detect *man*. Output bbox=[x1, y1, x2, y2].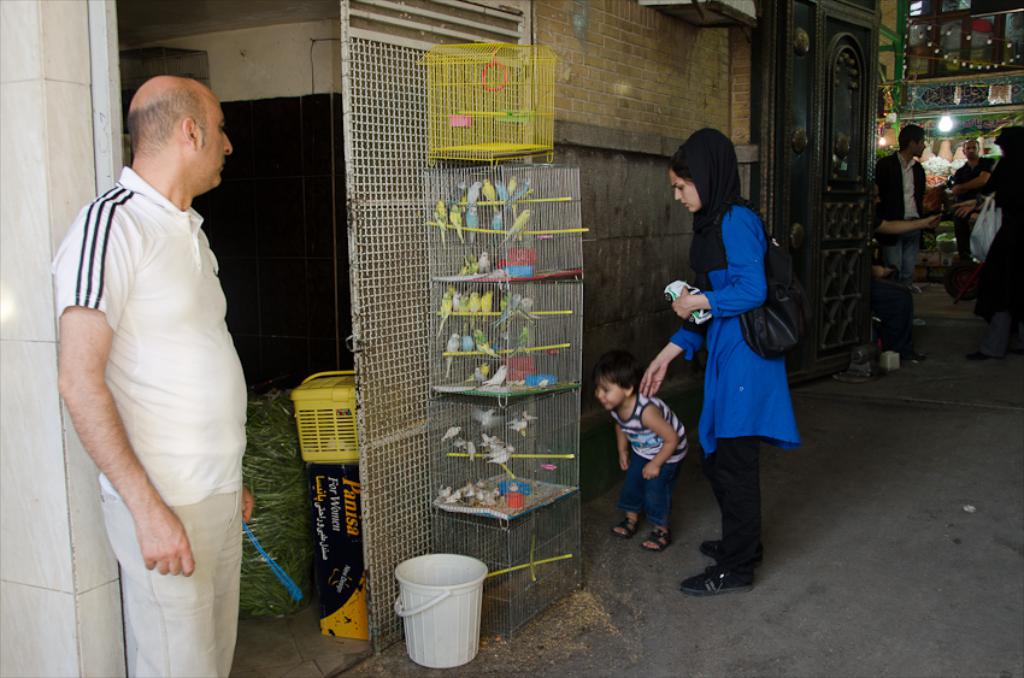
bbox=[948, 136, 996, 258].
